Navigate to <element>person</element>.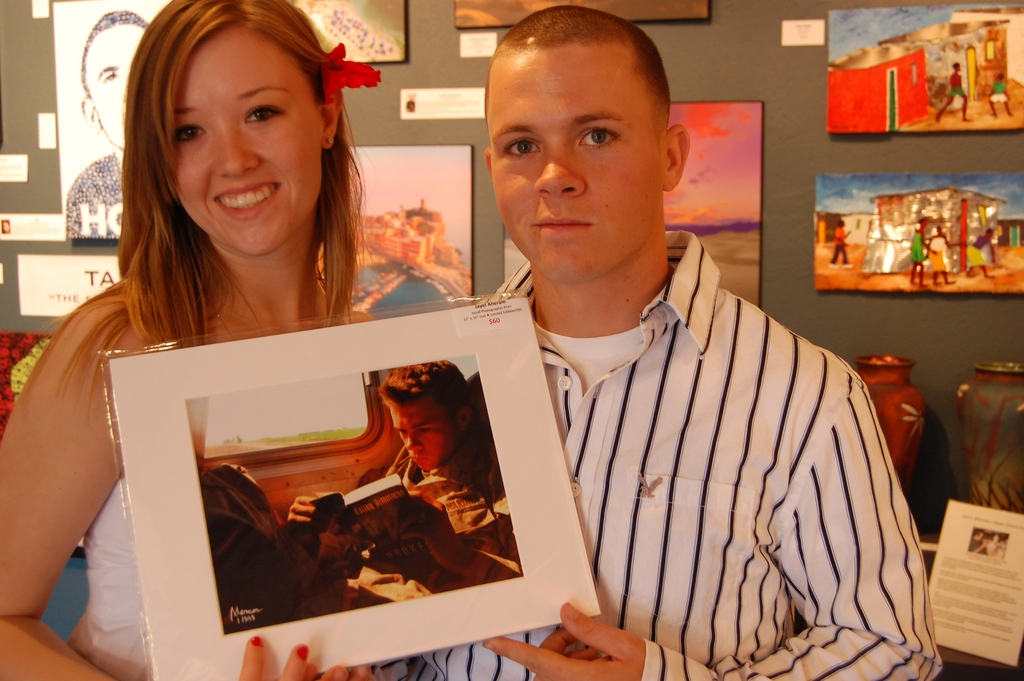
Navigation target: 383,3,937,680.
